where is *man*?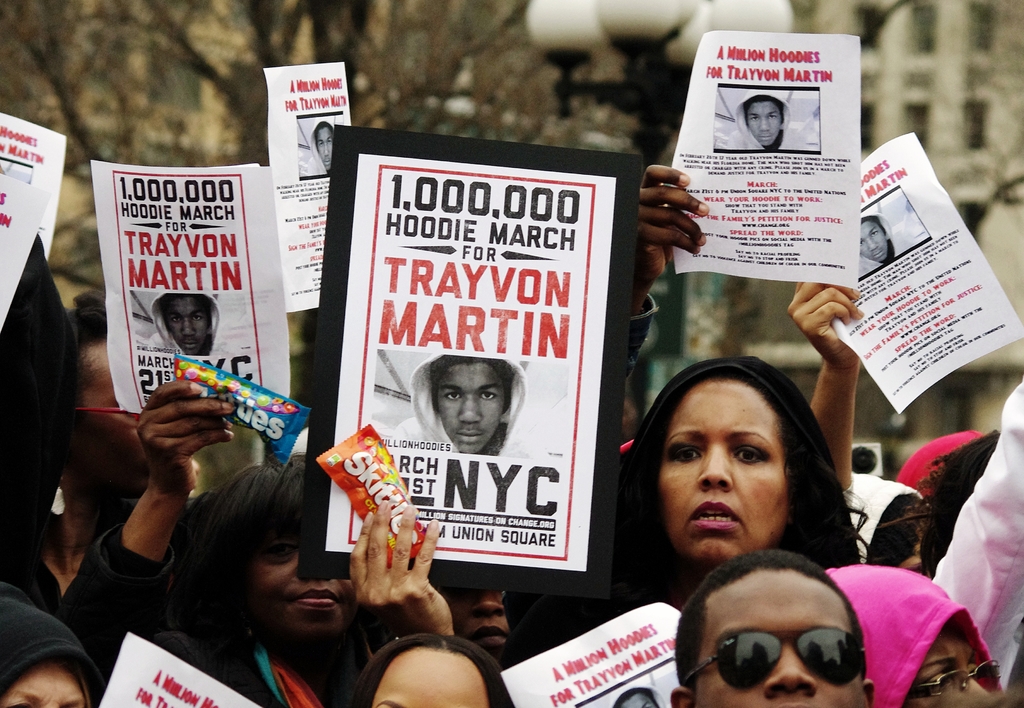
929:381:1023:587.
